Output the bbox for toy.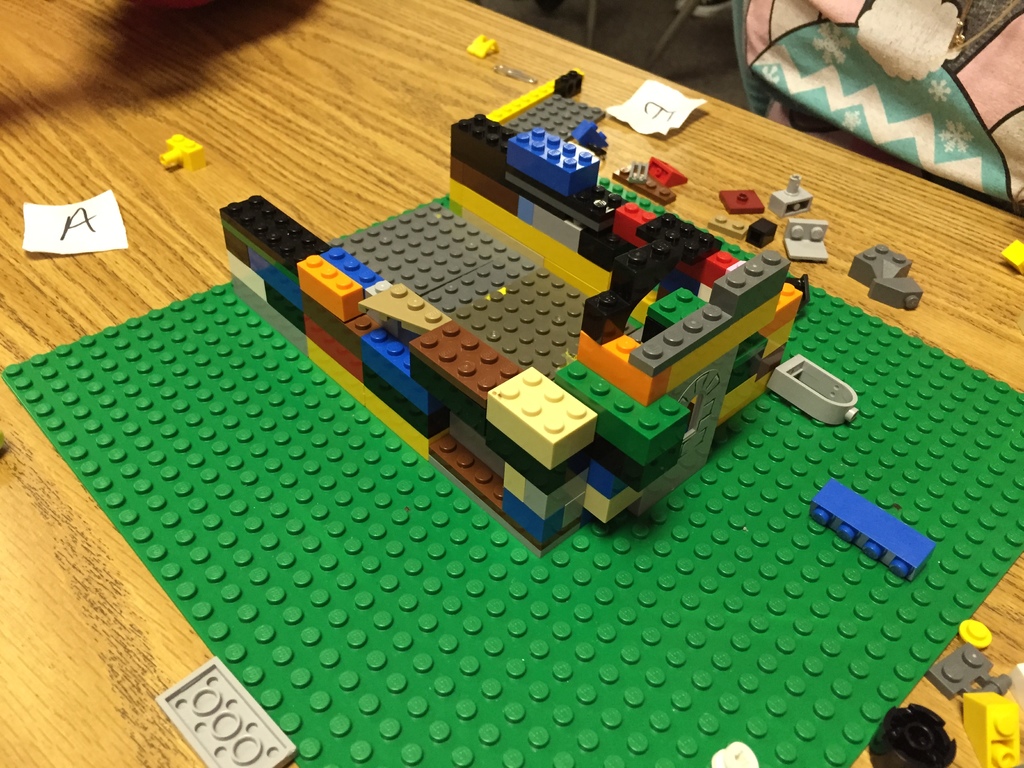
detection(846, 243, 912, 288).
